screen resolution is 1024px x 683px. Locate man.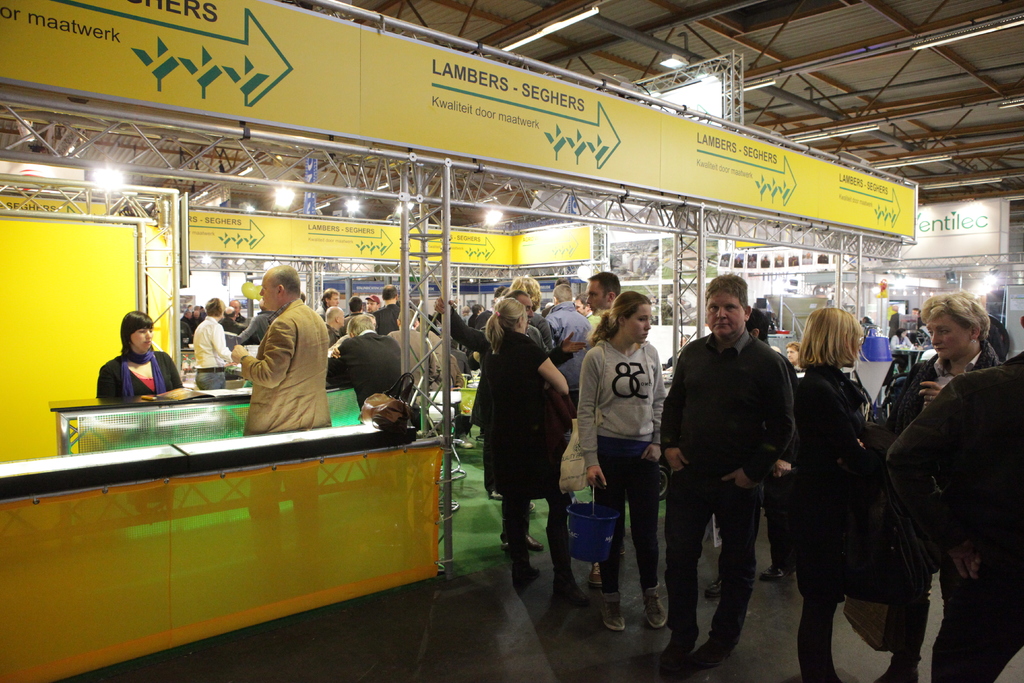
pyautogui.locateOnScreen(193, 293, 244, 378).
